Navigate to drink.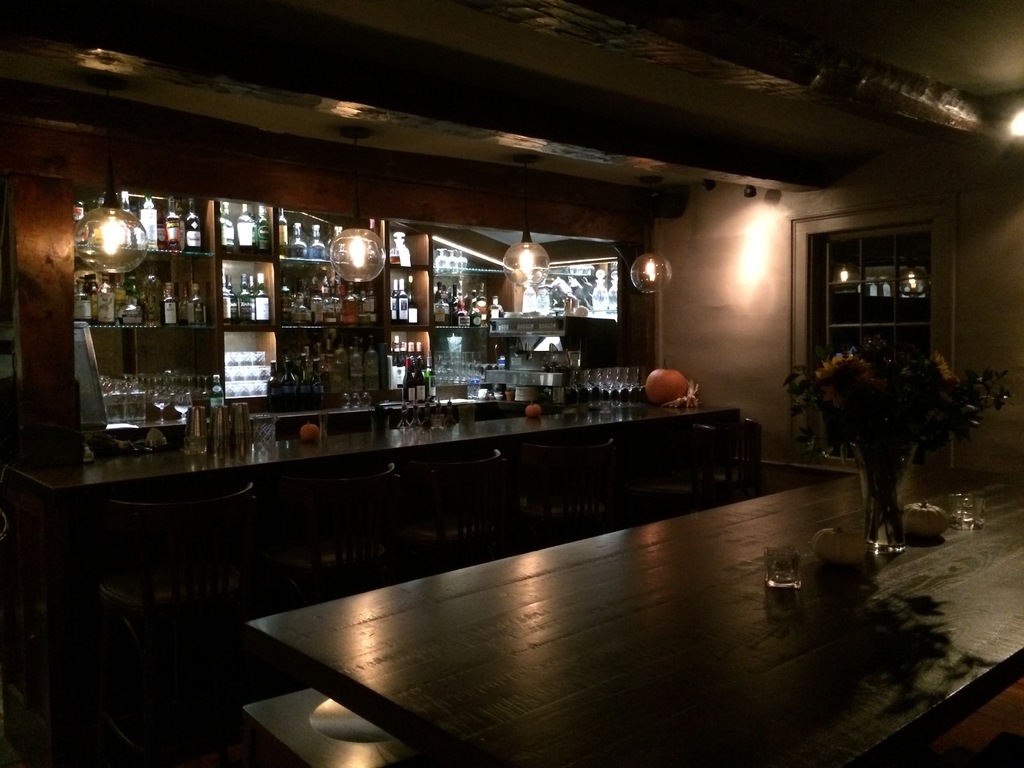
Navigation target: [489,311,506,317].
